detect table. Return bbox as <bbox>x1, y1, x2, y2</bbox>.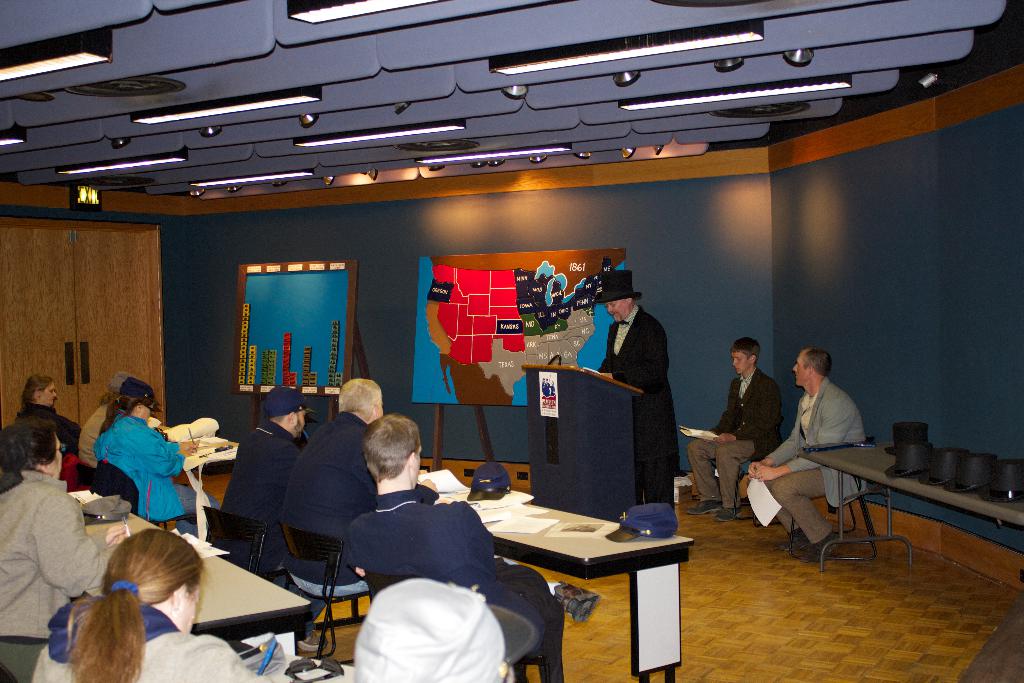
<bbox>123, 491, 314, 630</bbox>.
